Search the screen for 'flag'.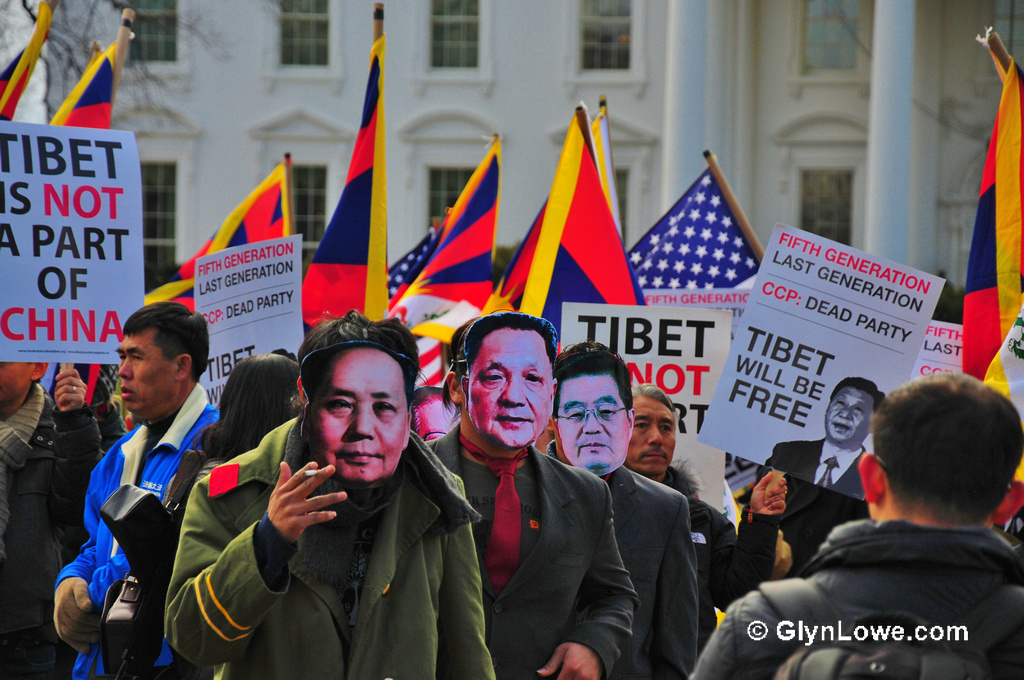
Found at box(0, 25, 53, 125).
